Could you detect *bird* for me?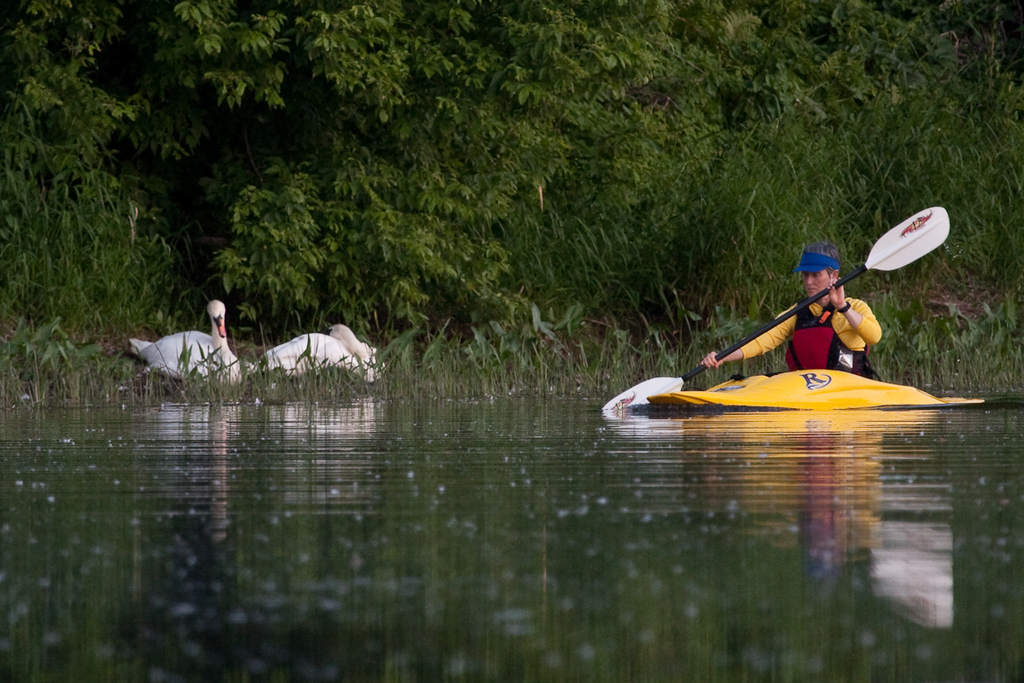
Detection result: select_region(142, 298, 237, 379).
